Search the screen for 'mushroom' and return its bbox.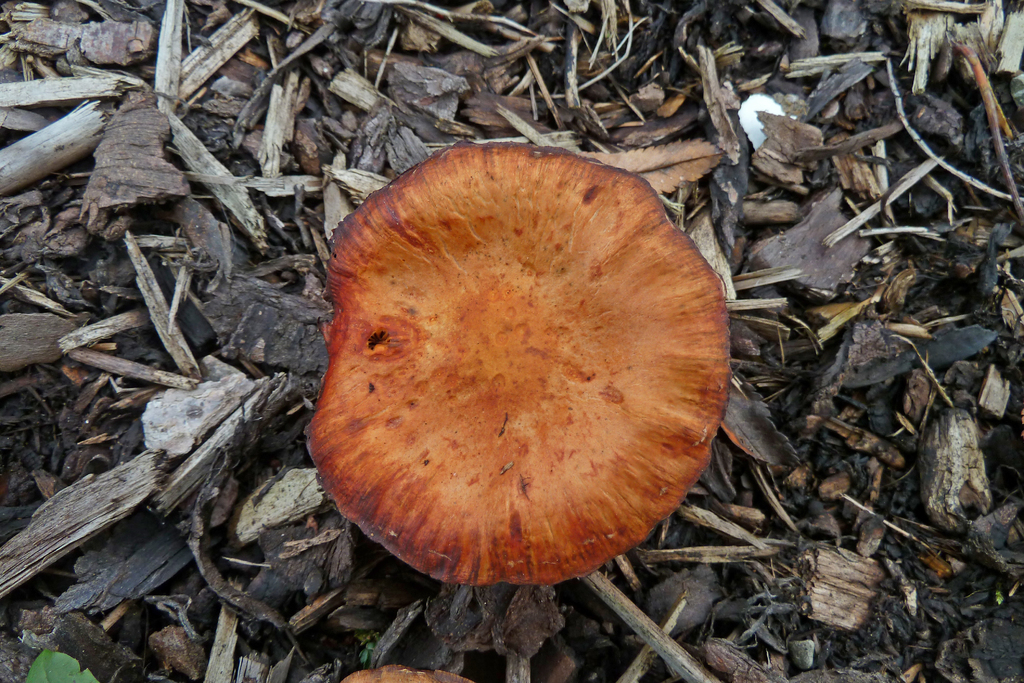
Found: (left=295, top=138, right=729, bottom=580).
